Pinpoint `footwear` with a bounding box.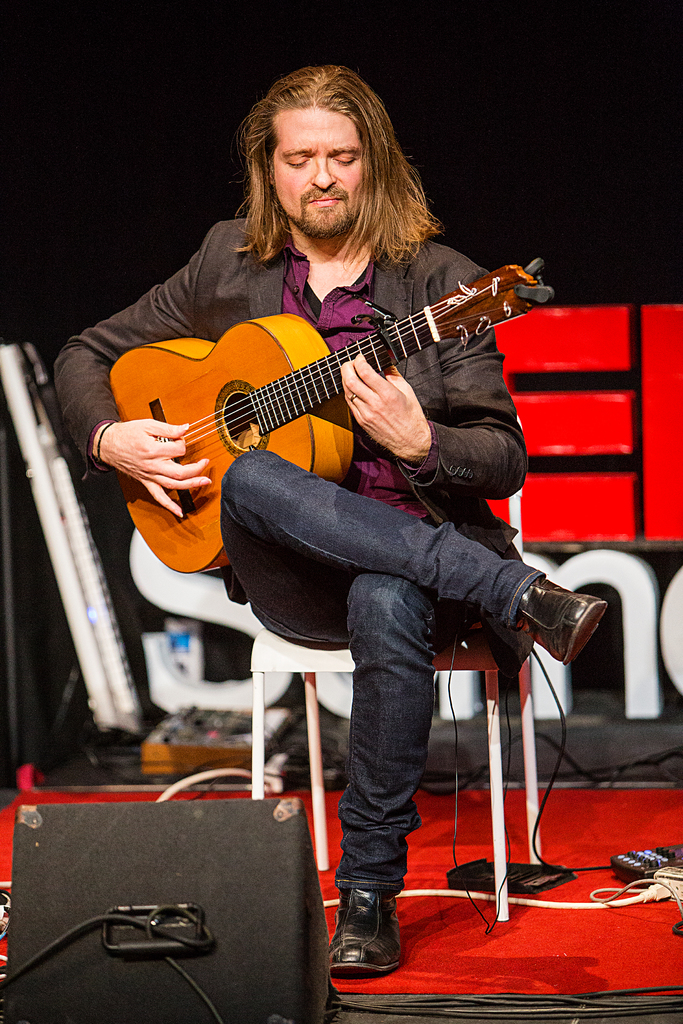
(340,883,411,985).
